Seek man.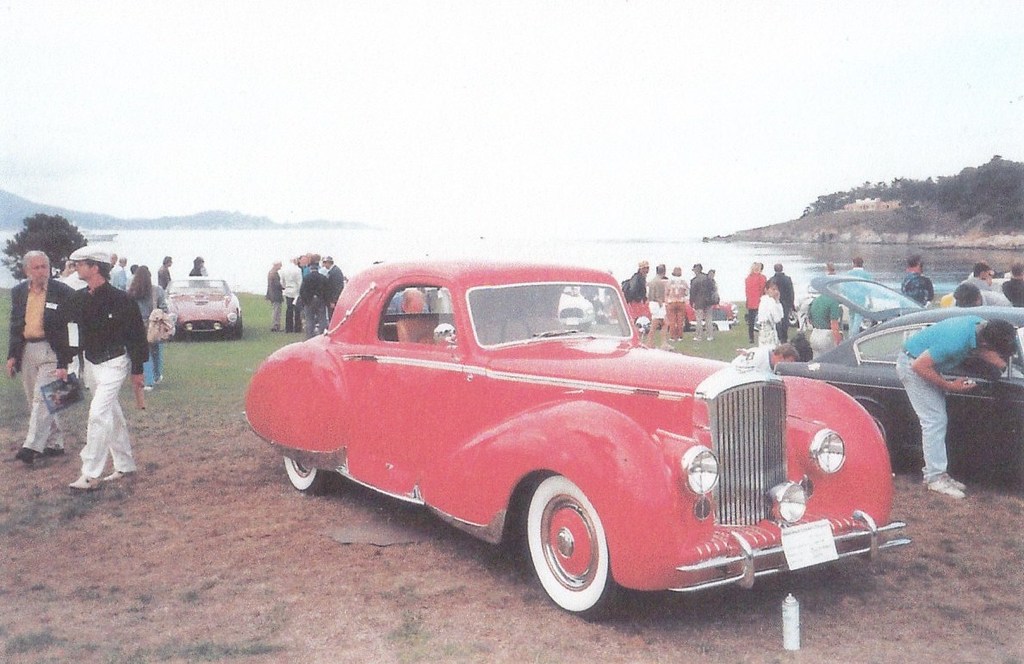
crop(282, 255, 303, 333).
